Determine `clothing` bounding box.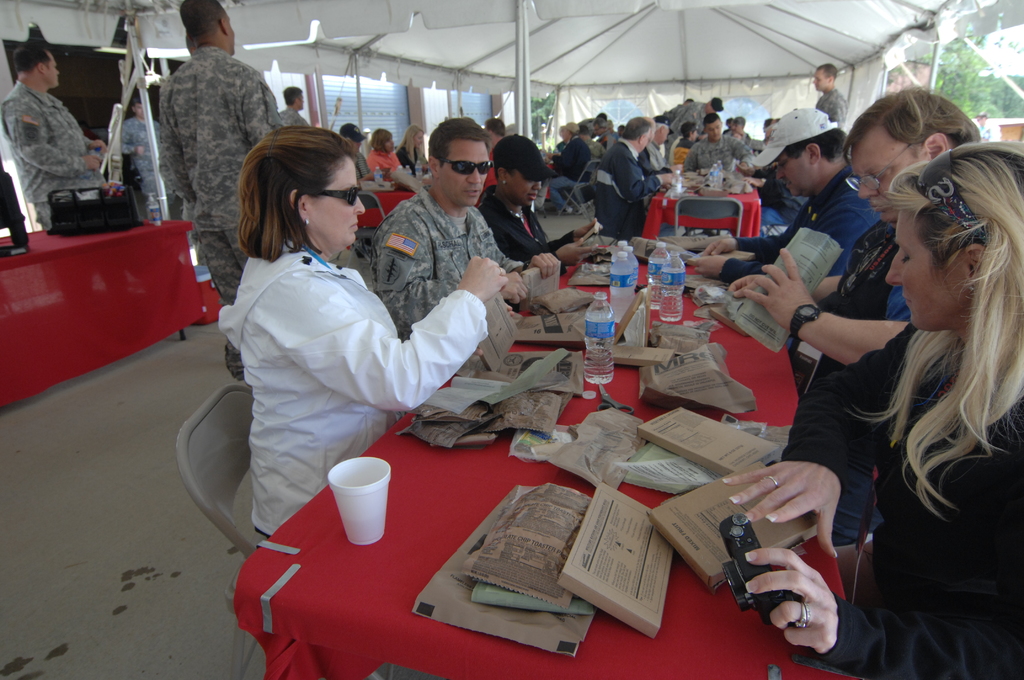
Determined: BBox(367, 184, 515, 333).
